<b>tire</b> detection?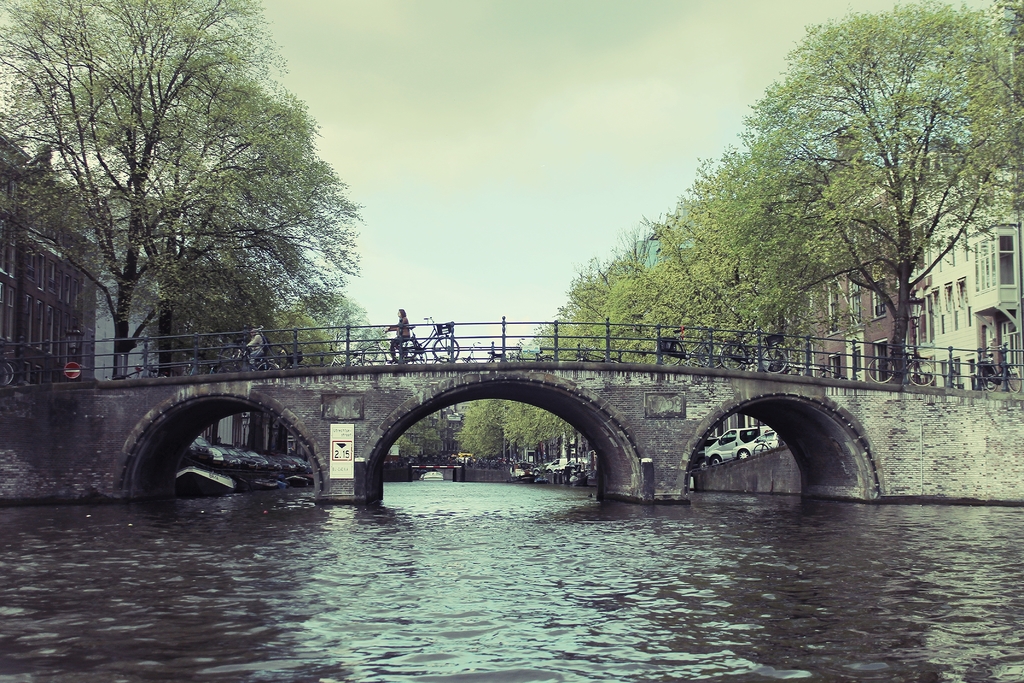
crop(753, 443, 767, 455)
